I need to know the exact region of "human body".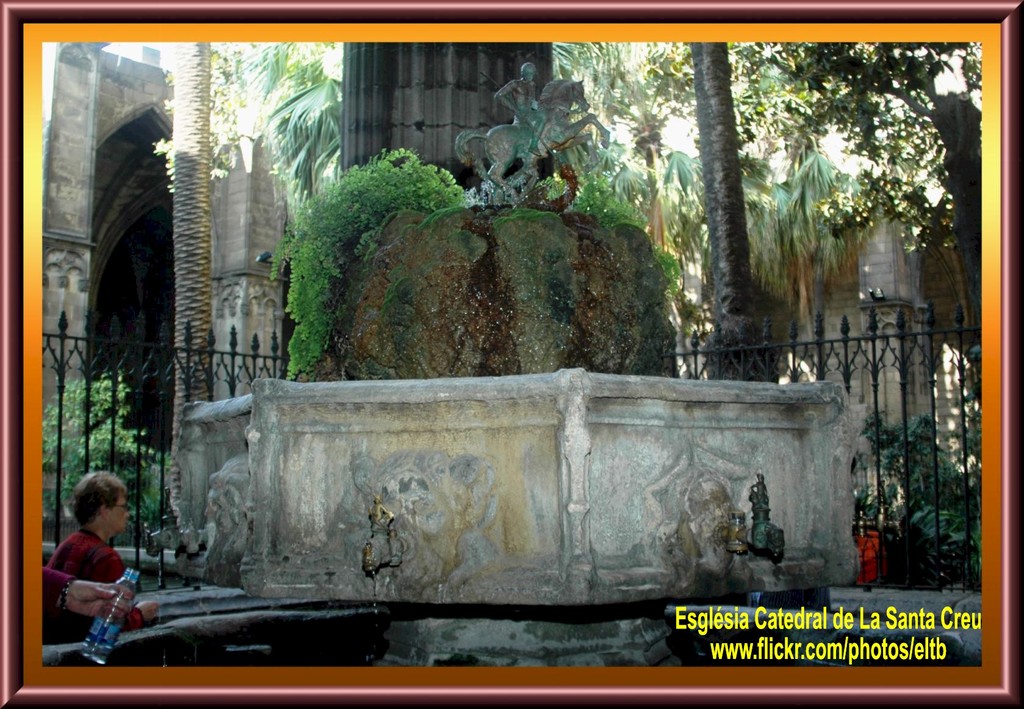
Region: bbox(40, 482, 149, 669).
